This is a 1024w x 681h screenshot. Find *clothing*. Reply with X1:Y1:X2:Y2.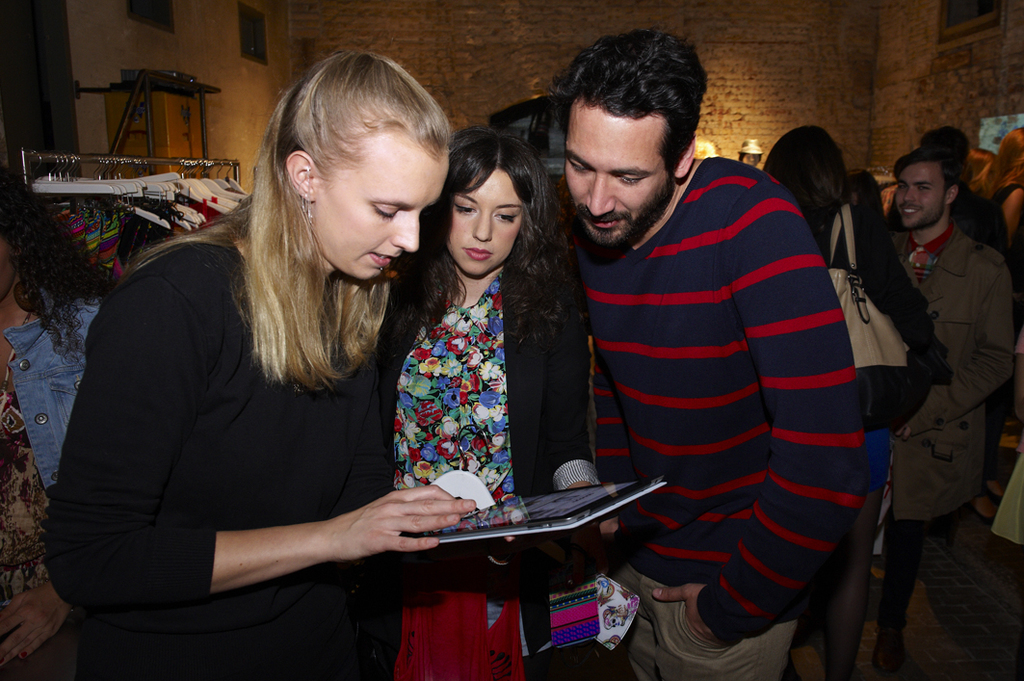
0:304:96:680.
